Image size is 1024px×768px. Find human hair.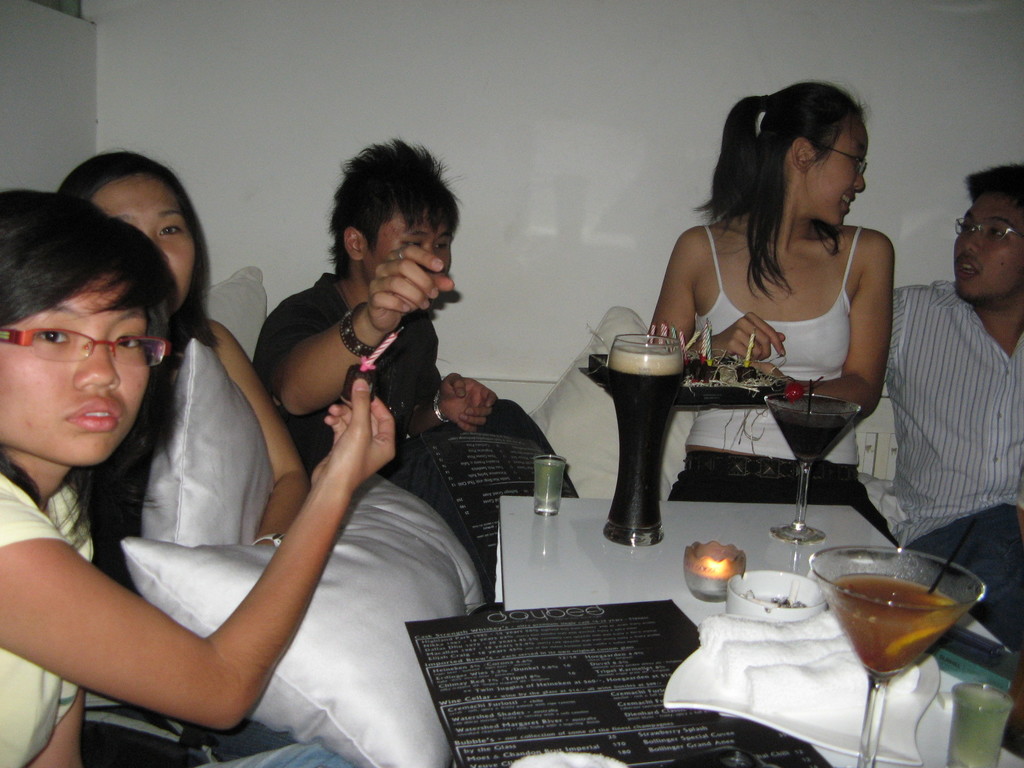
locate(329, 132, 464, 281).
